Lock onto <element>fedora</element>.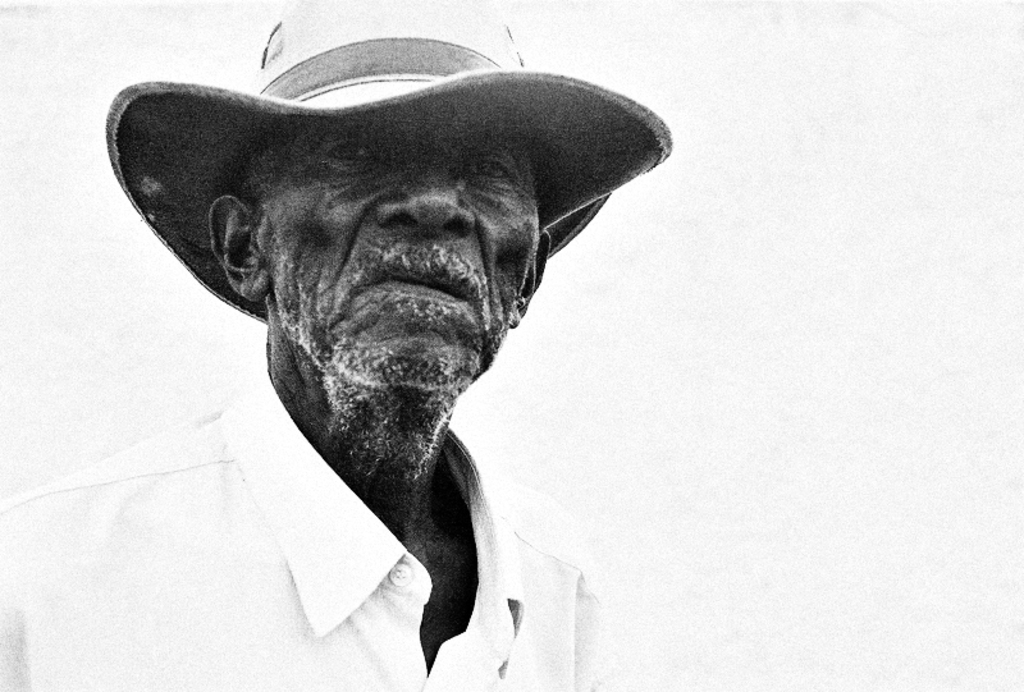
Locked: select_region(104, 0, 673, 325).
